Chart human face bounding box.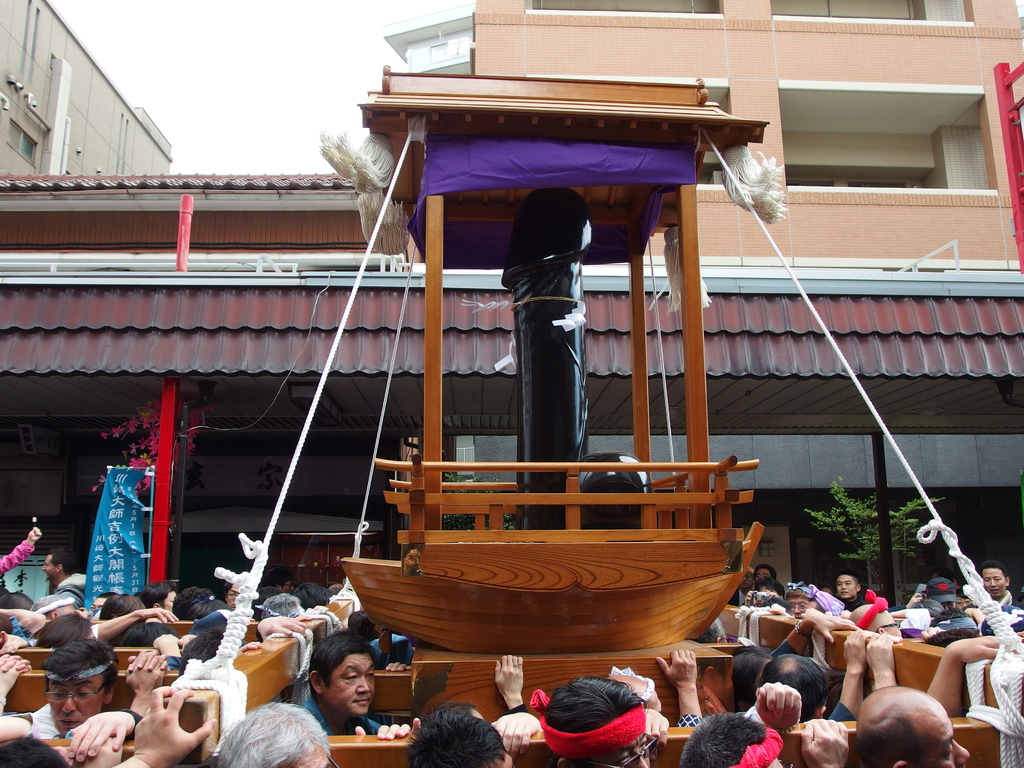
Charted: pyautogui.locateOnScreen(788, 596, 808, 618).
